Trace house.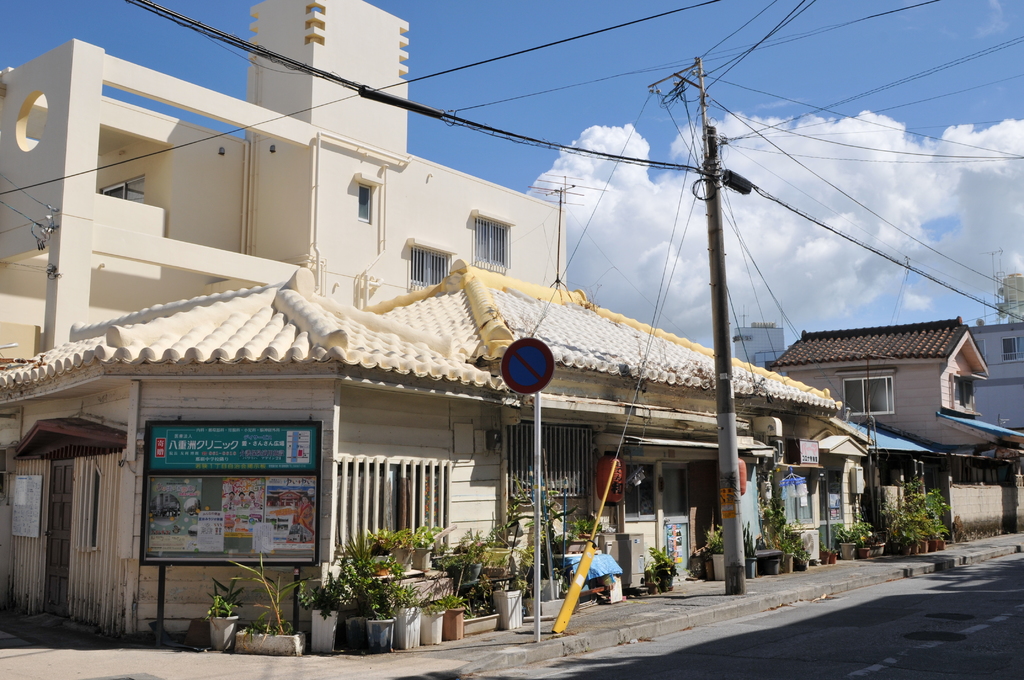
Traced to {"left": 767, "top": 287, "right": 1009, "bottom": 547}.
